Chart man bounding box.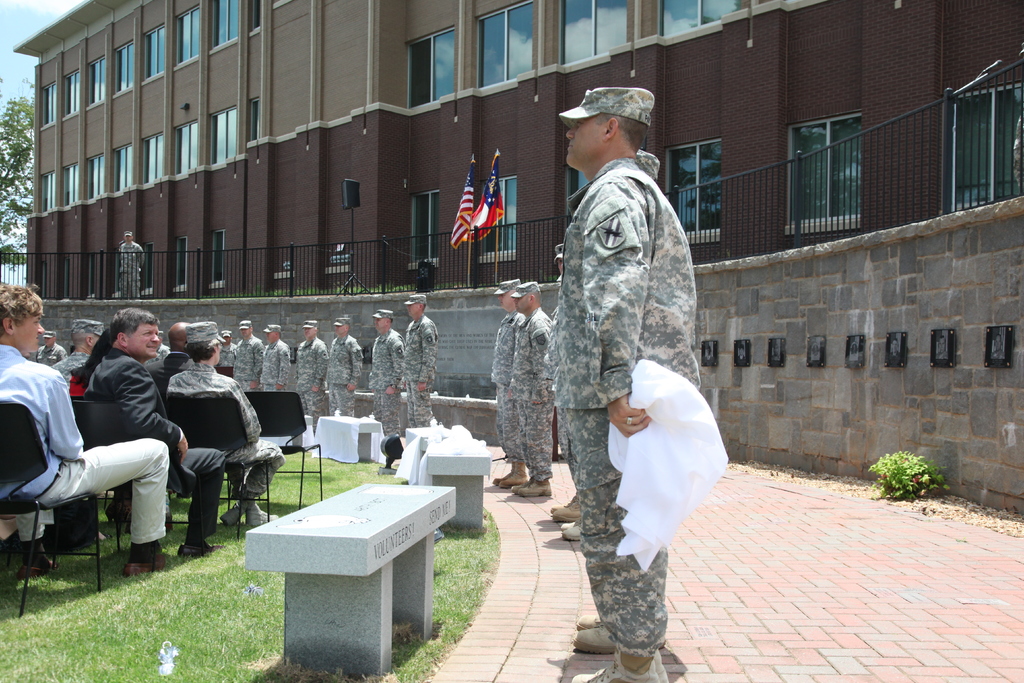
Charted: 0, 281, 169, 567.
